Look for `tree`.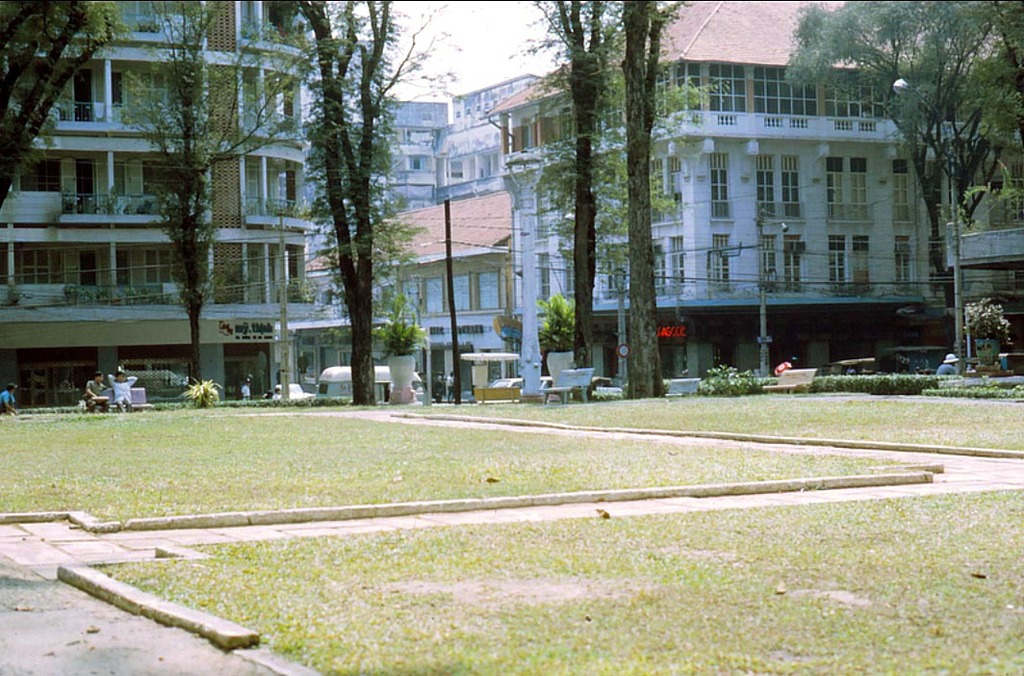
Found: box=[280, 0, 461, 400].
